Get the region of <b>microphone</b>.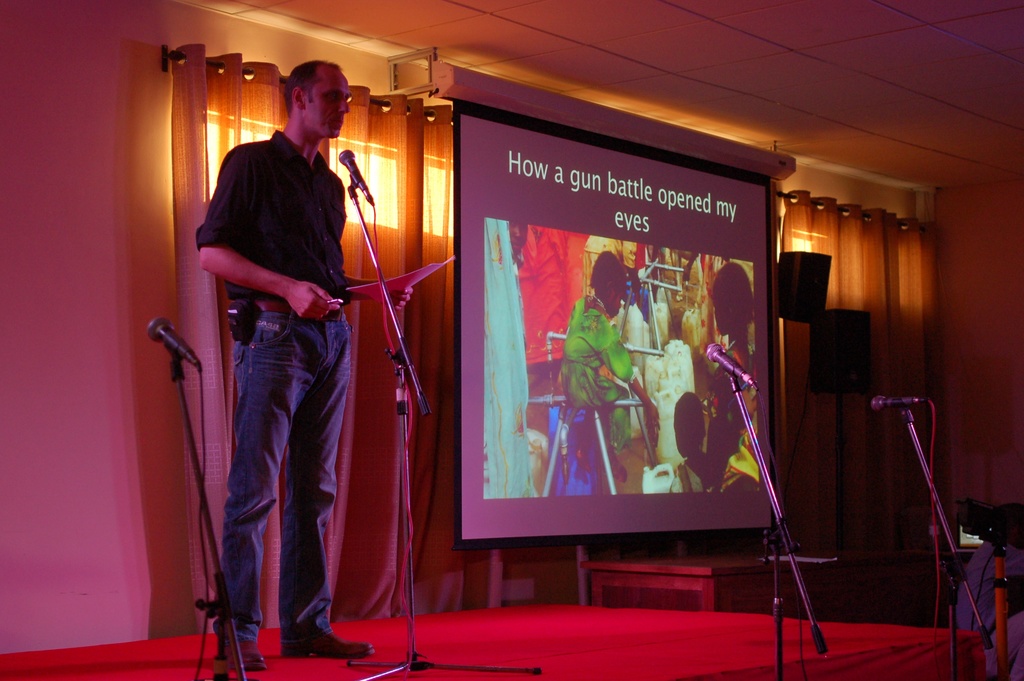
[871, 398, 931, 411].
